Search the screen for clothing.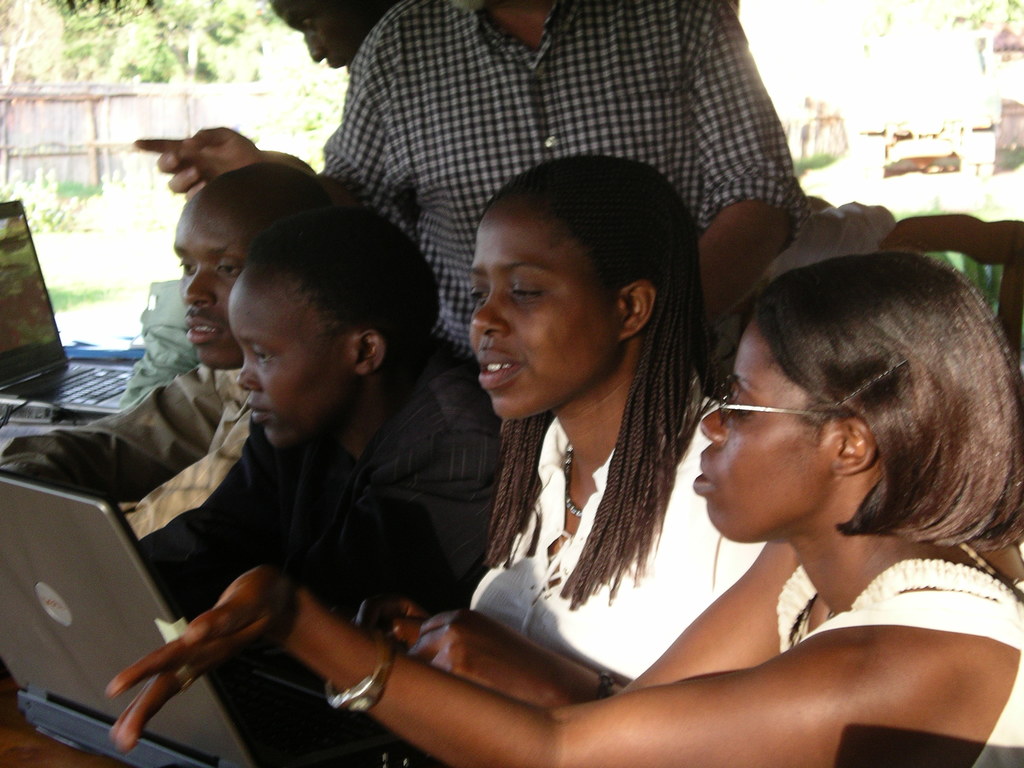
Found at [left=134, top=367, right=493, bottom=611].
